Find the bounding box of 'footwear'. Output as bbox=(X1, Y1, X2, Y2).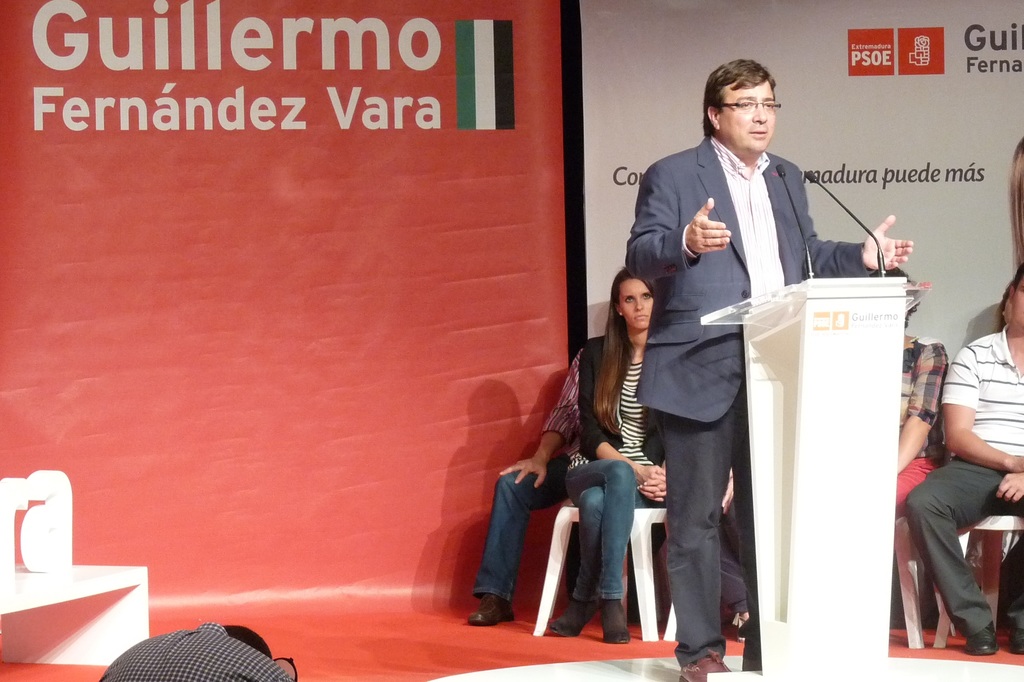
bbox=(548, 595, 604, 638).
